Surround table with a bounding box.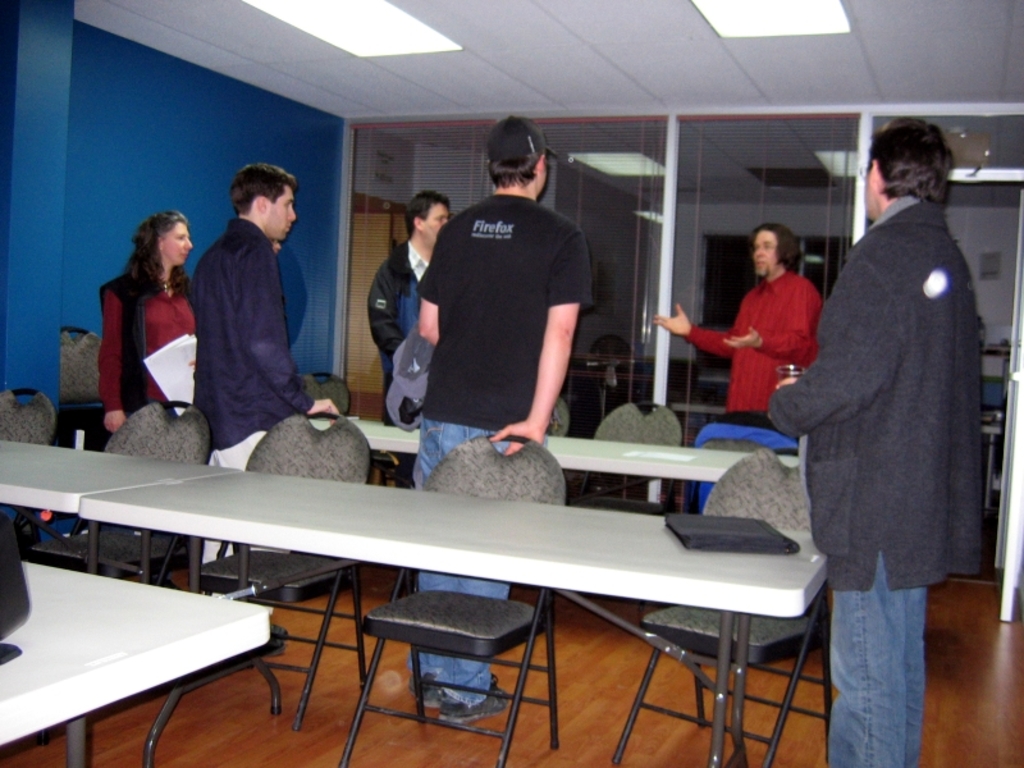
(72, 454, 836, 746).
